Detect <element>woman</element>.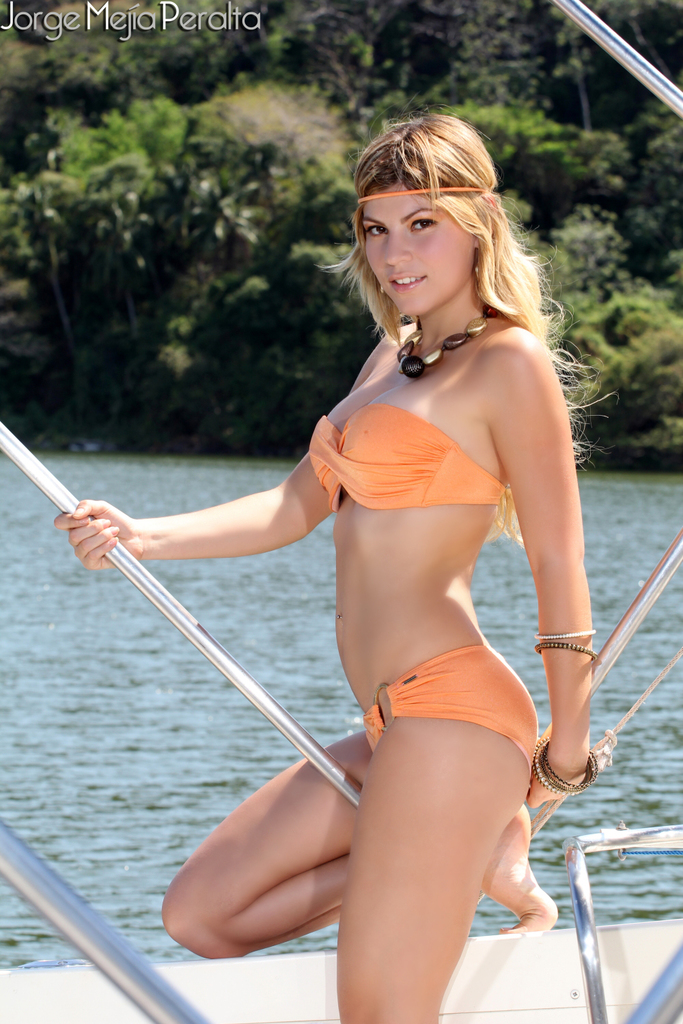
Detected at detection(82, 94, 585, 997).
